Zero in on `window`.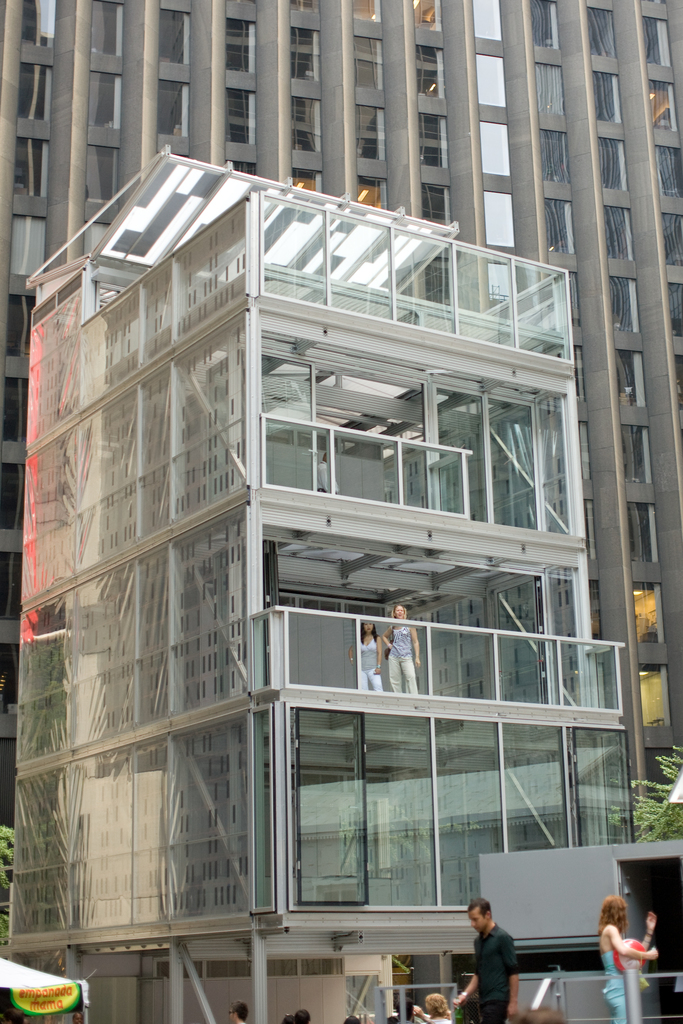
Zeroed in: (x1=648, y1=17, x2=678, y2=68).
